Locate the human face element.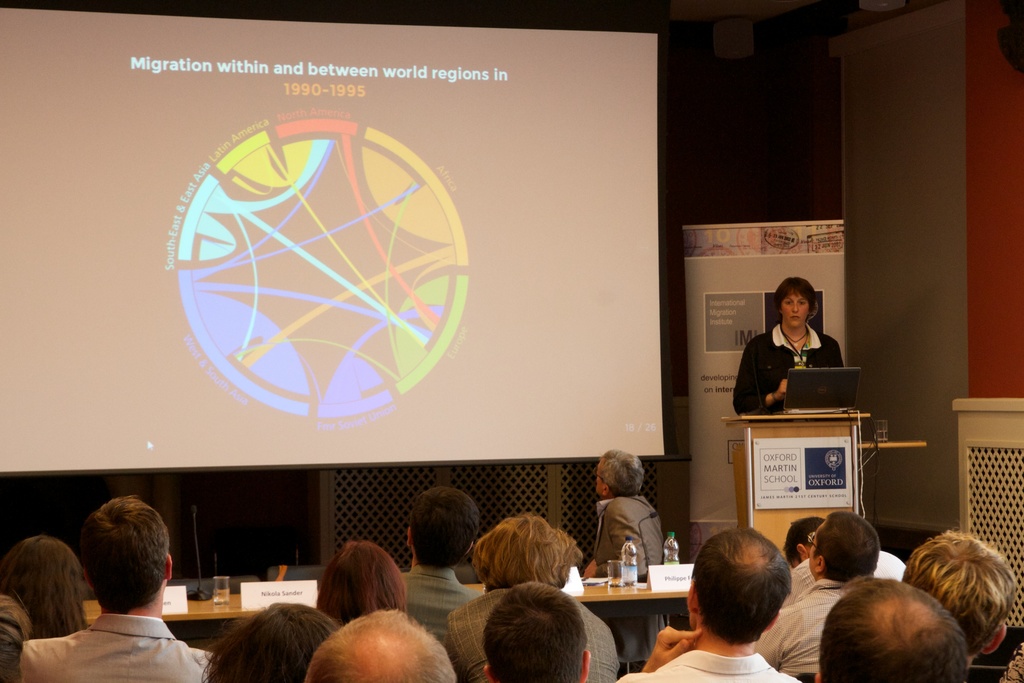
Element bbox: bbox(808, 529, 819, 568).
